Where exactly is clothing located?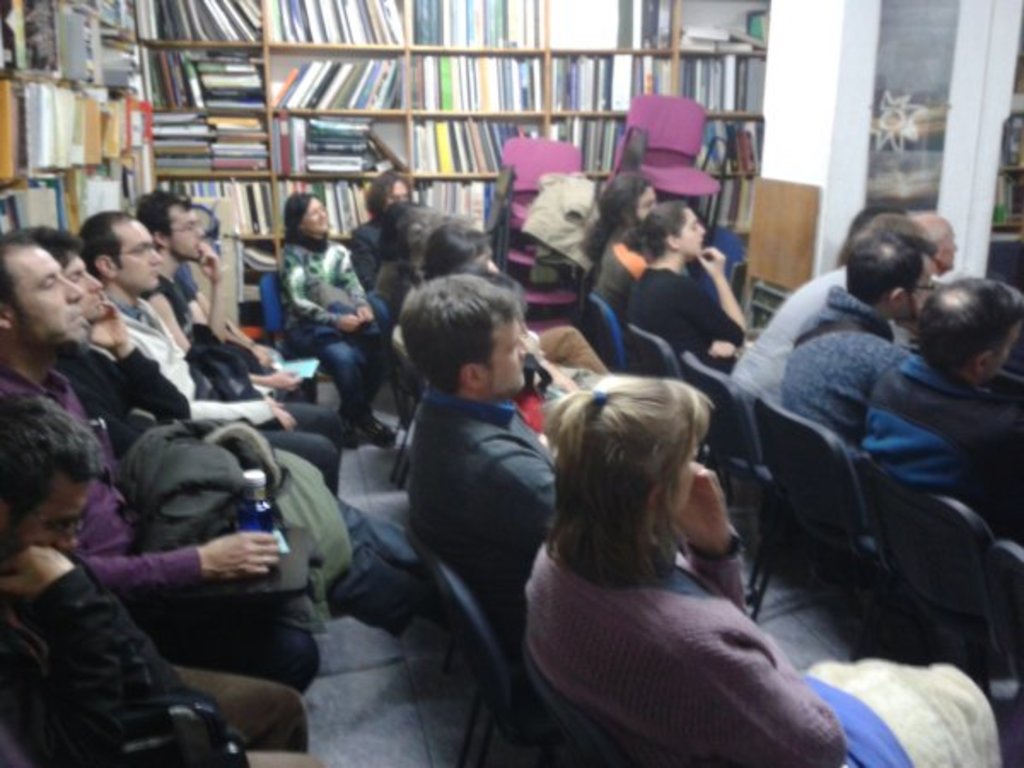
Its bounding box is 280 237 393 427.
